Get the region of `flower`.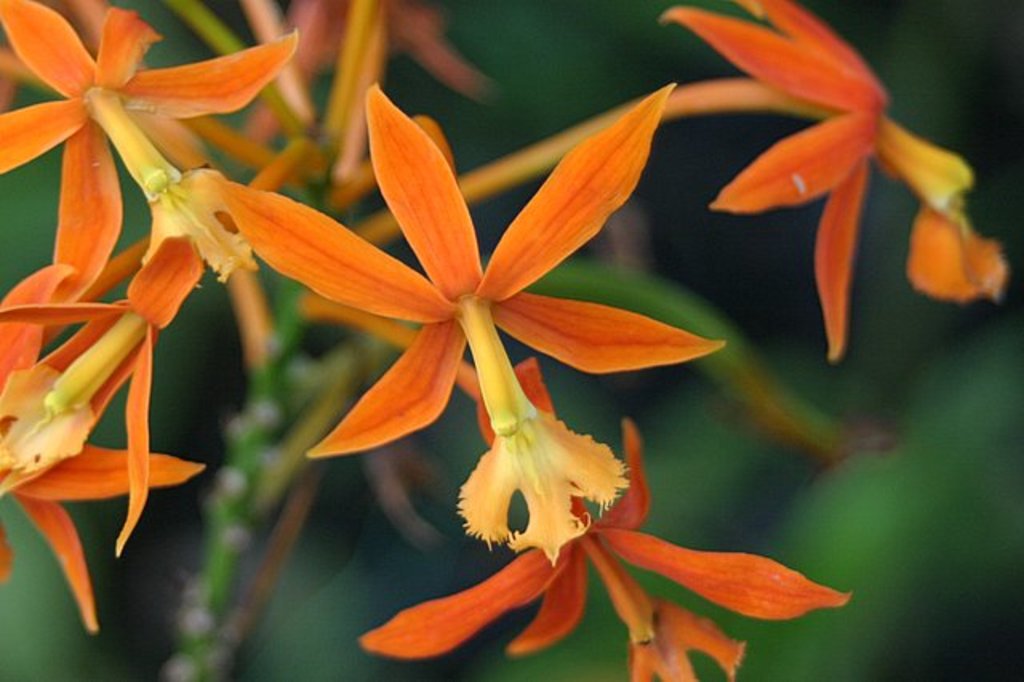
(x1=661, y1=0, x2=1010, y2=365).
